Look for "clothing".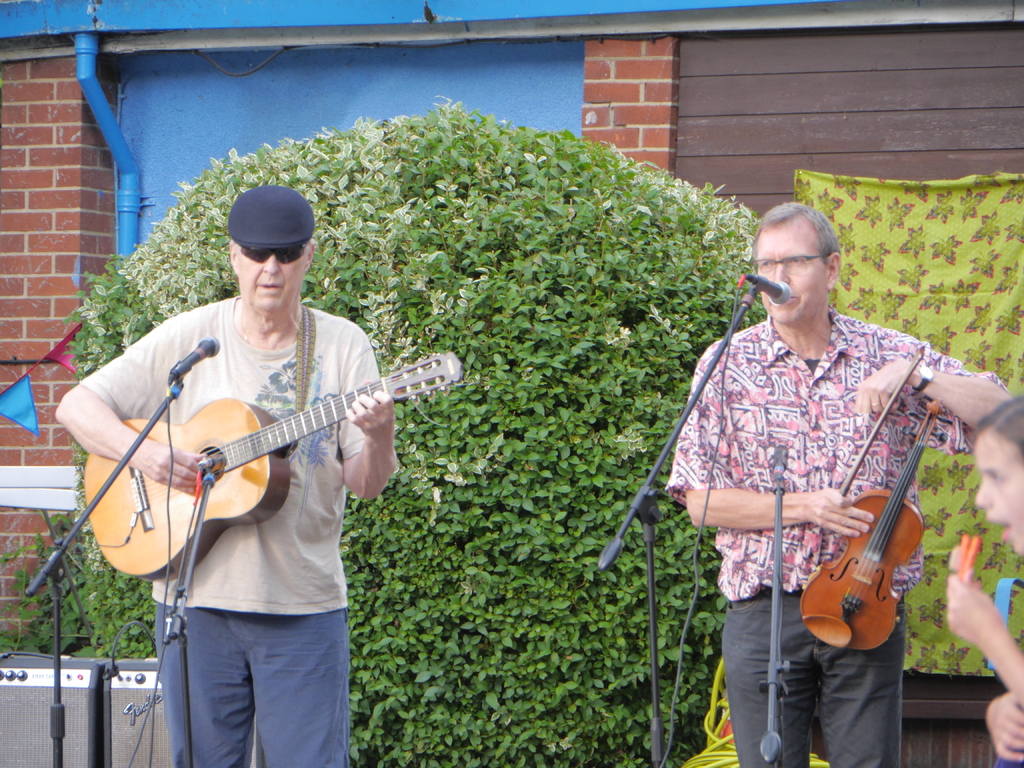
Found: <region>665, 214, 968, 743</region>.
